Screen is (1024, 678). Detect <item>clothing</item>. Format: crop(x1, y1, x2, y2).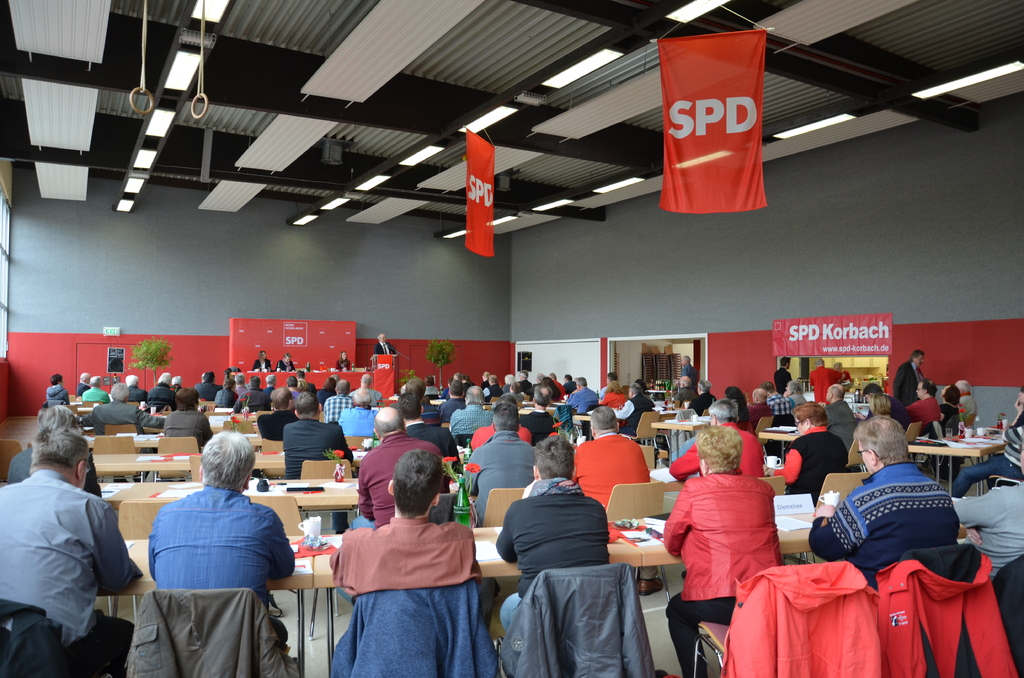
crop(401, 416, 468, 466).
